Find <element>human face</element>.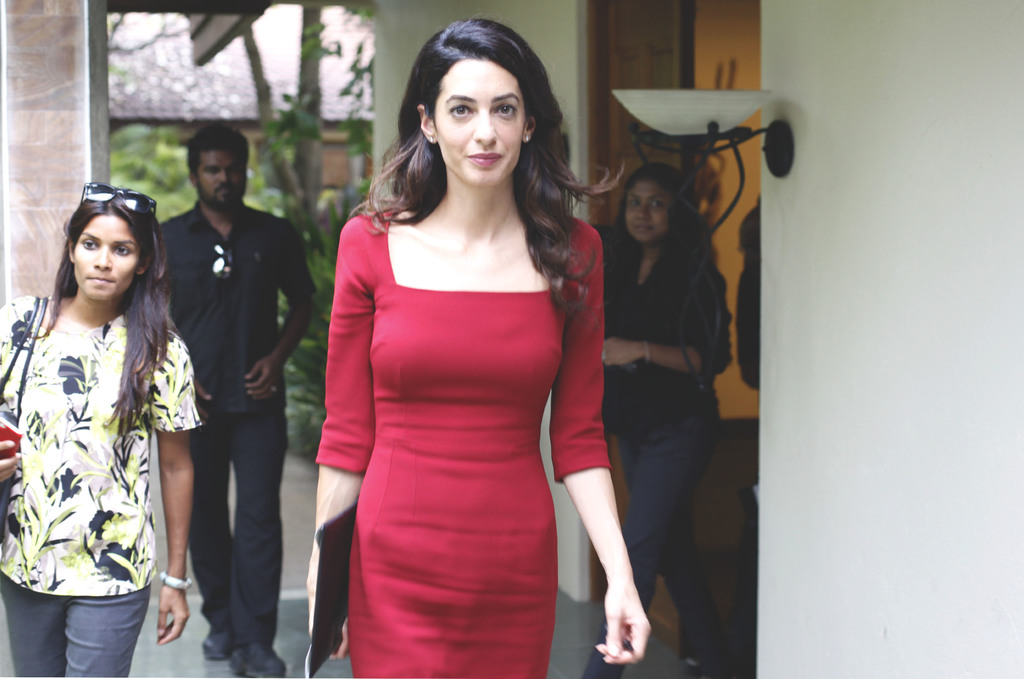
x1=625, y1=177, x2=668, y2=240.
